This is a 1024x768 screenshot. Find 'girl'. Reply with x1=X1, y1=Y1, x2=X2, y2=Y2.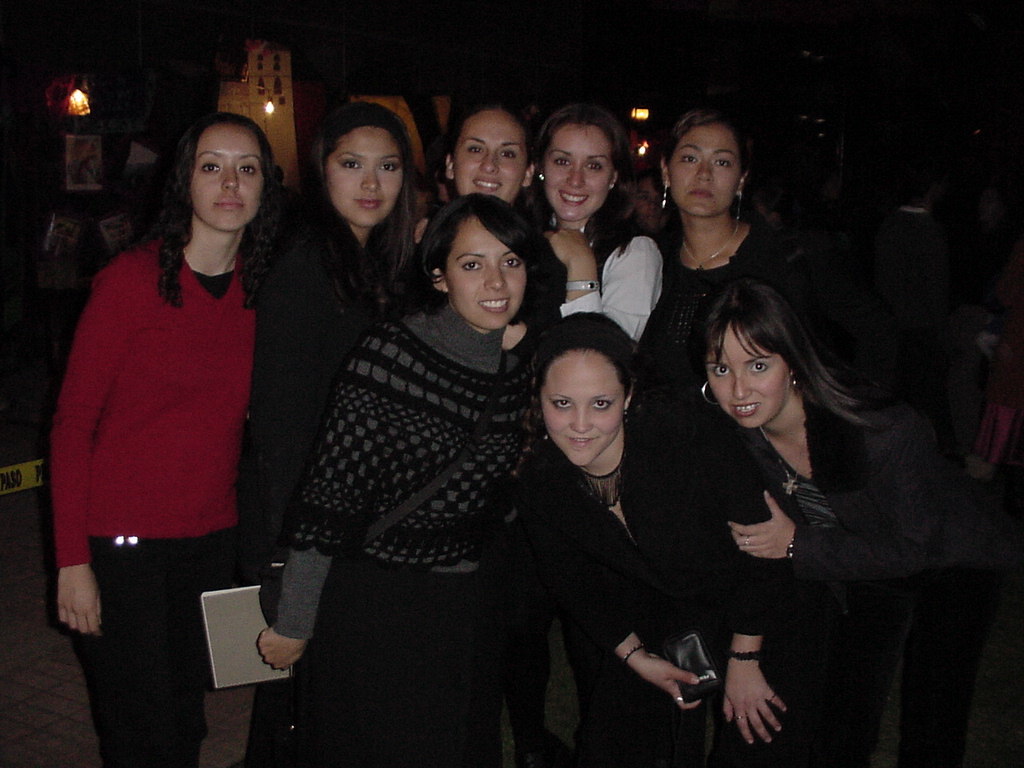
x1=688, y1=278, x2=1010, y2=767.
